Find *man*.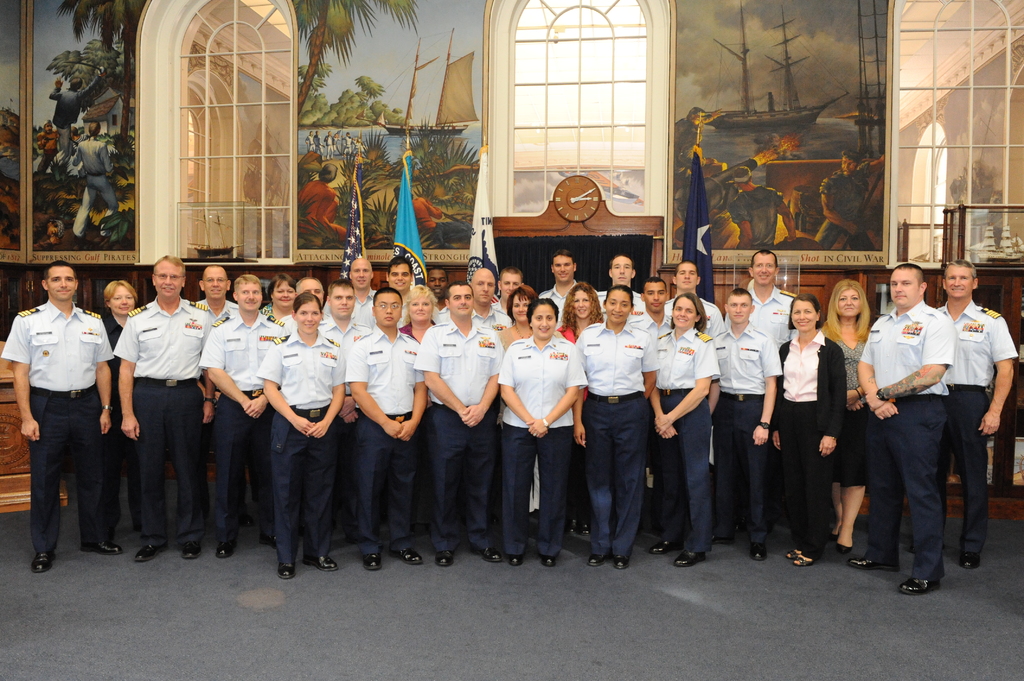
(384, 252, 416, 328).
